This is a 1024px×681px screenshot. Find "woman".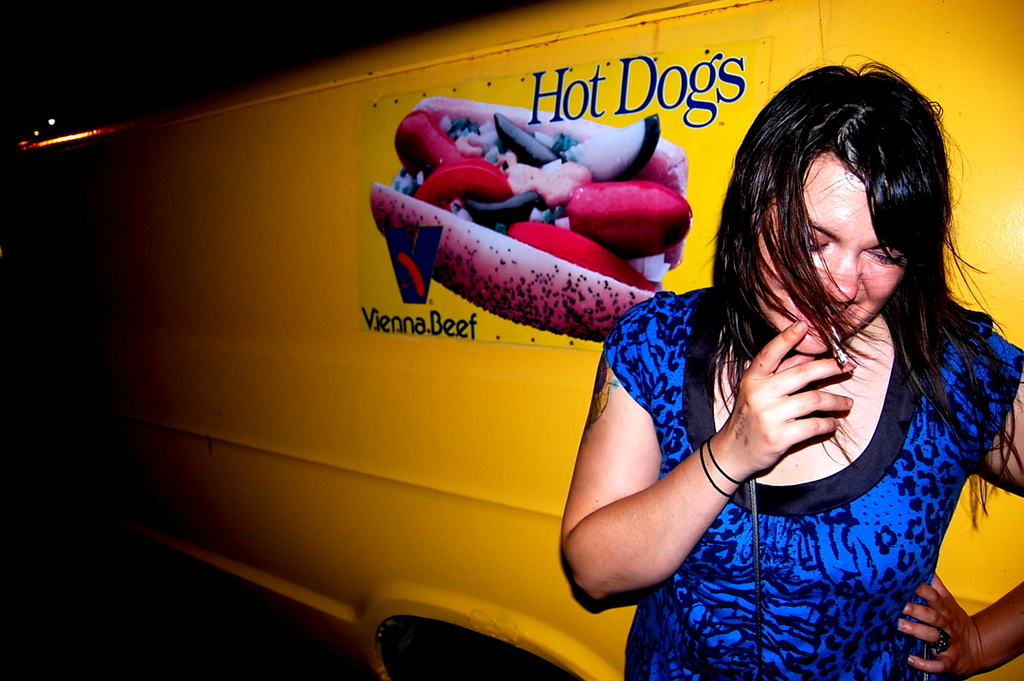
Bounding box: (x1=532, y1=57, x2=998, y2=679).
